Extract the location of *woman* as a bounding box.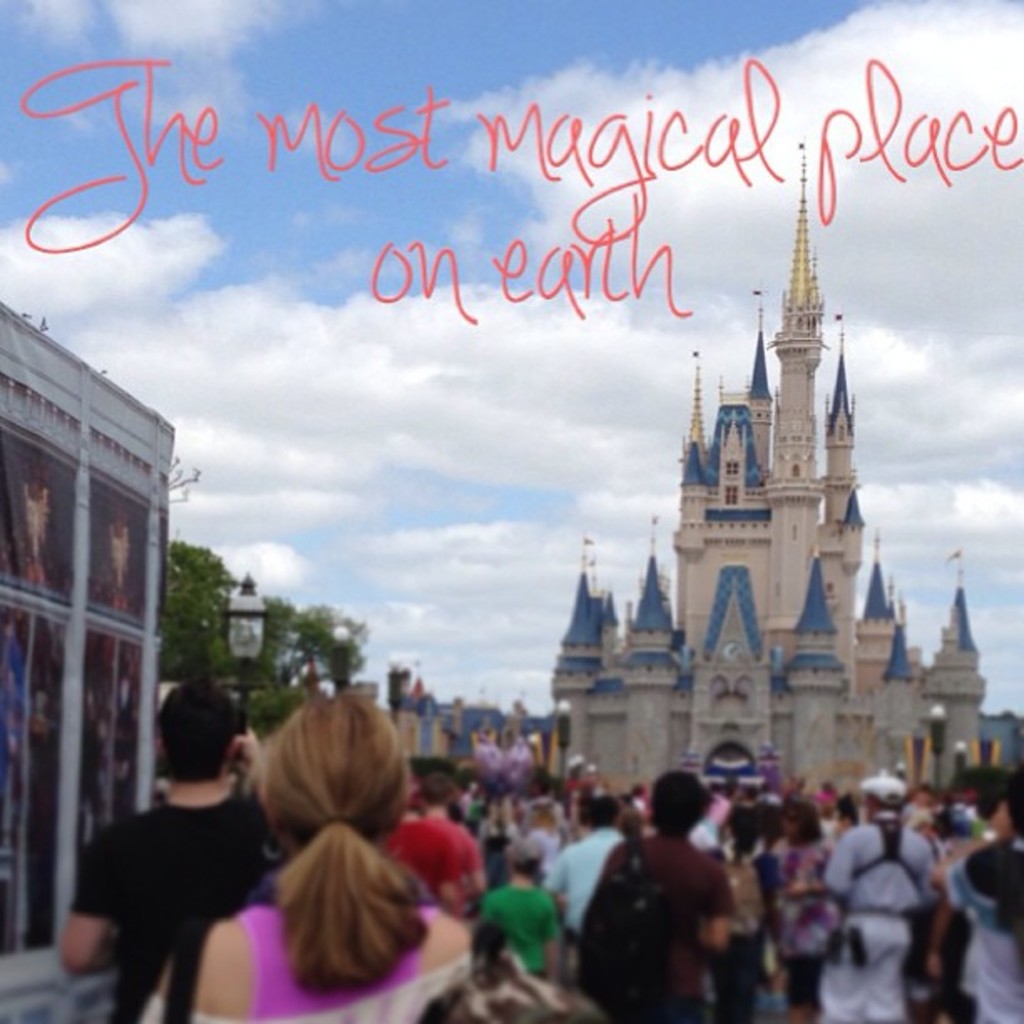
bbox=[187, 666, 465, 1006].
